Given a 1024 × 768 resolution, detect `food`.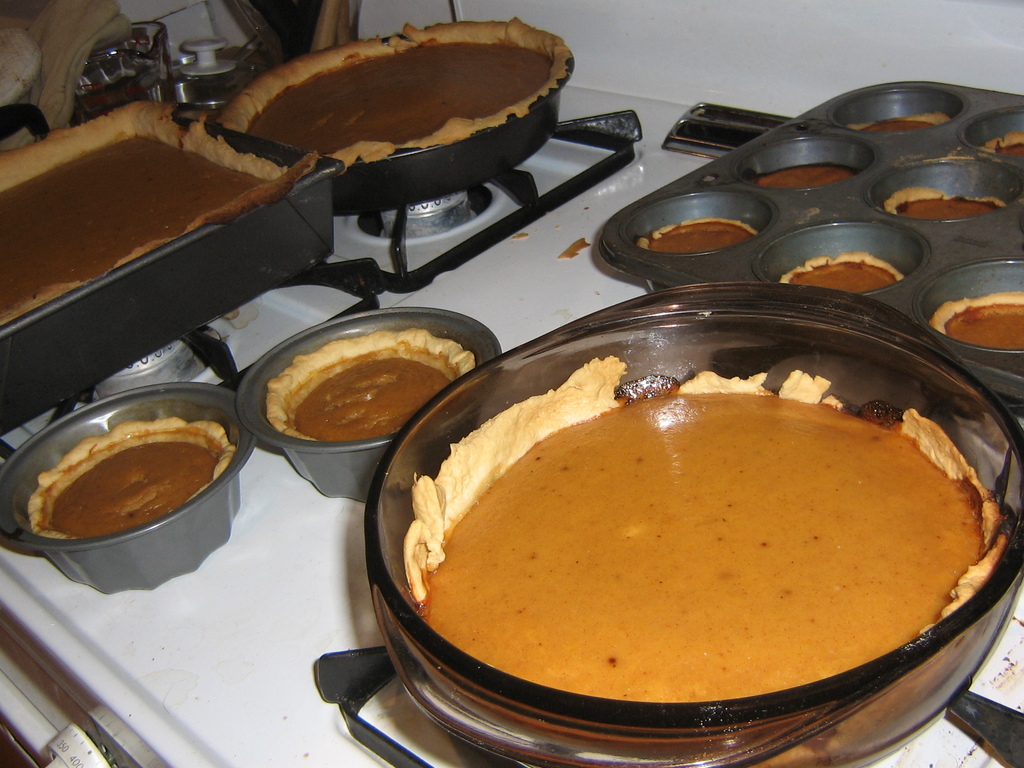
left=983, top=125, right=1023, bottom=172.
